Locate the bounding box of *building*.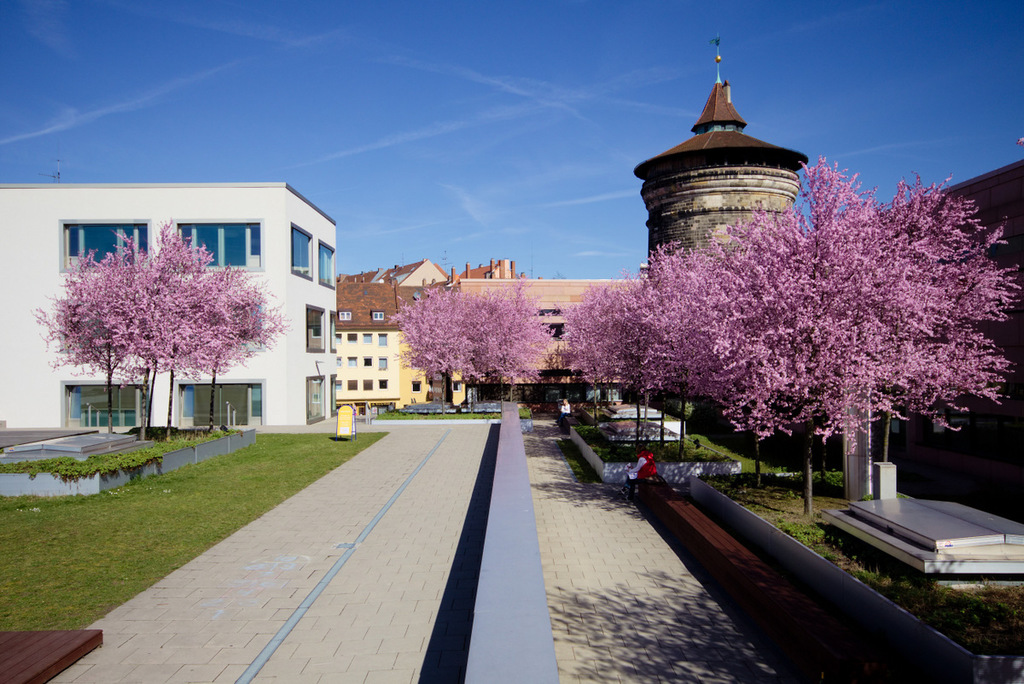
Bounding box: pyautogui.locateOnScreen(637, 81, 1023, 485).
